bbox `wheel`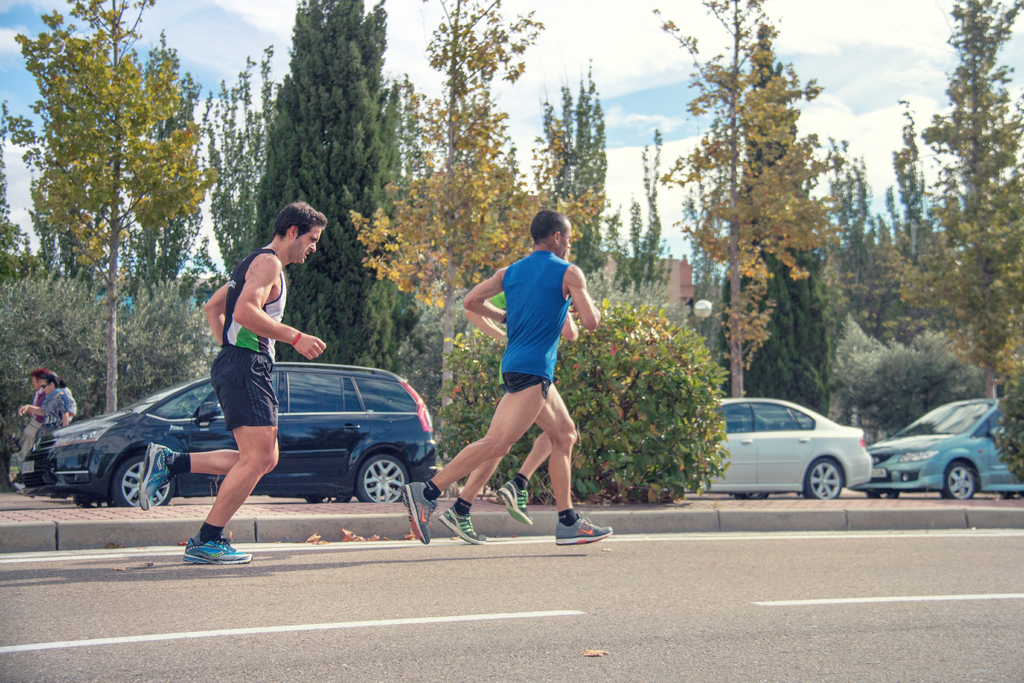
region(305, 493, 348, 502)
